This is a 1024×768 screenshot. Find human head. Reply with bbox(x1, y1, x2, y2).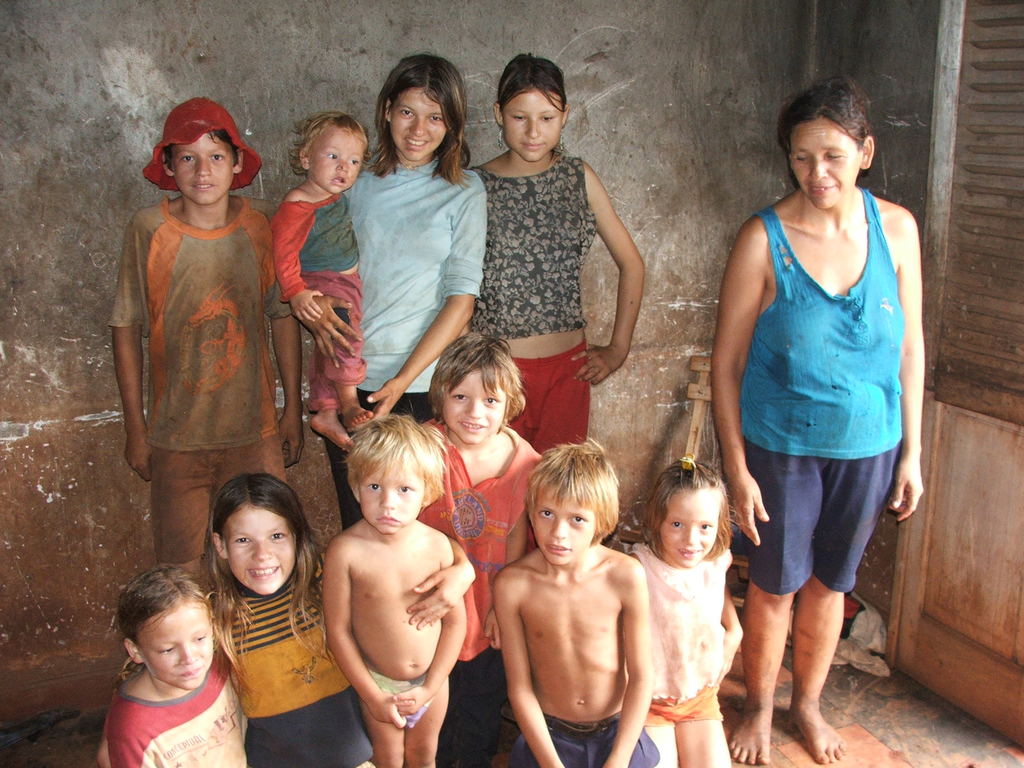
bbox(426, 336, 518, 447).
